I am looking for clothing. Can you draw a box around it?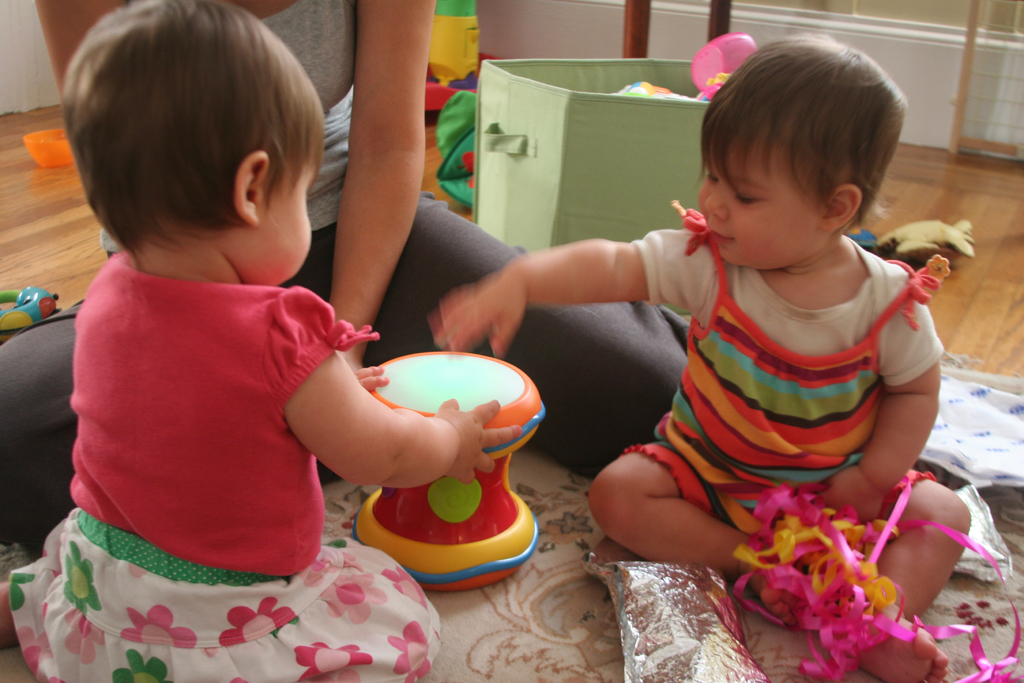
Sure, the bounding box is 9,249,441,682.
